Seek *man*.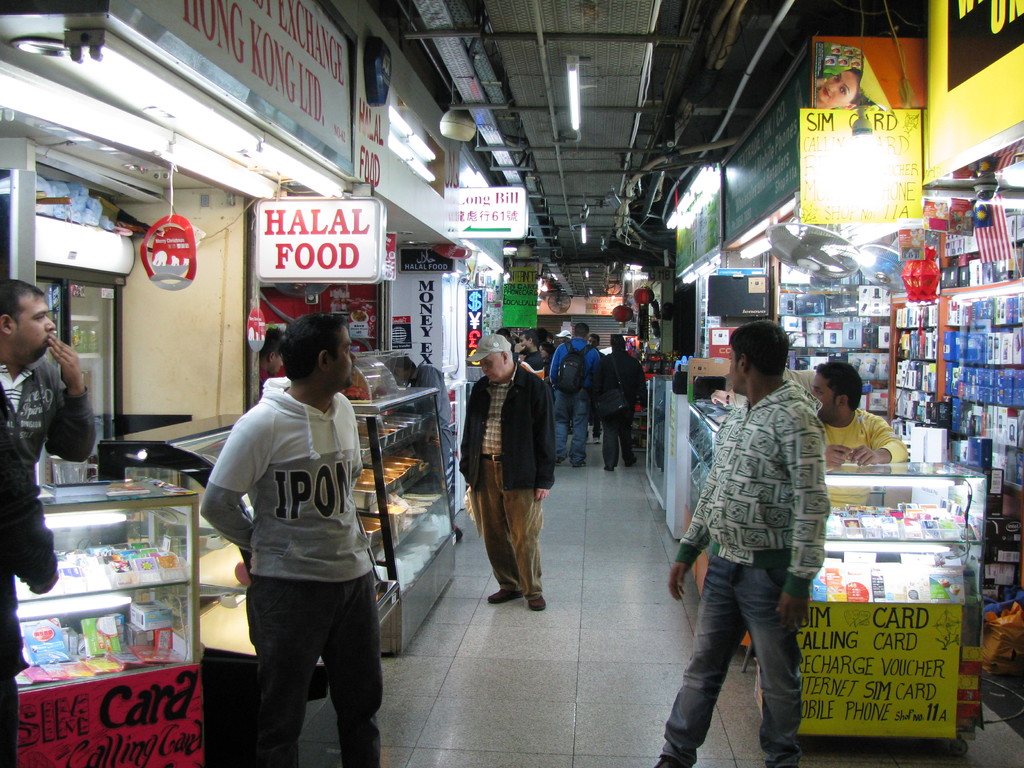
bbox=(652, 320, 837, 767).
